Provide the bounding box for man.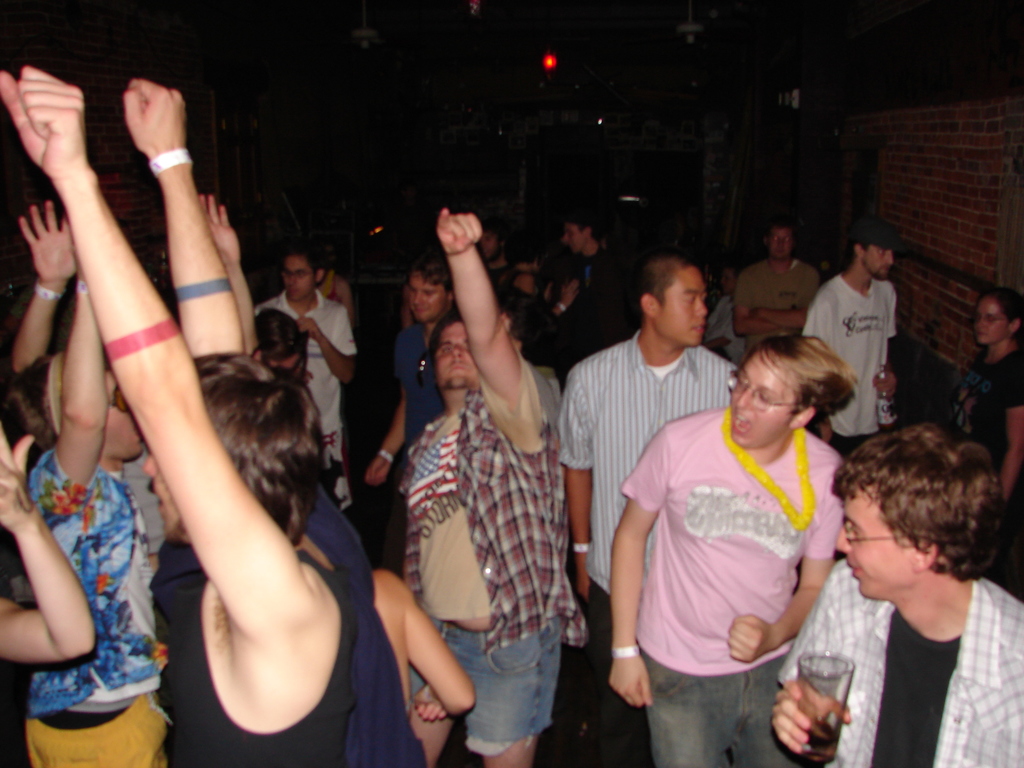
572 248 802 755.
